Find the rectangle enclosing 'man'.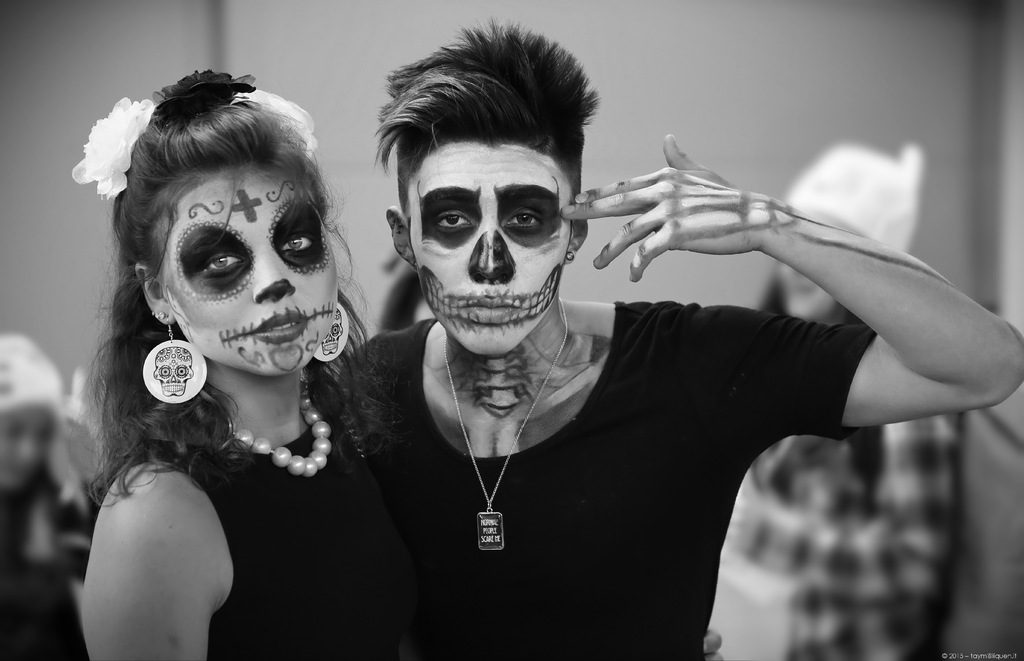
{"x1": 294, "y1": 42, "x2": 974, "y2": 645}.
